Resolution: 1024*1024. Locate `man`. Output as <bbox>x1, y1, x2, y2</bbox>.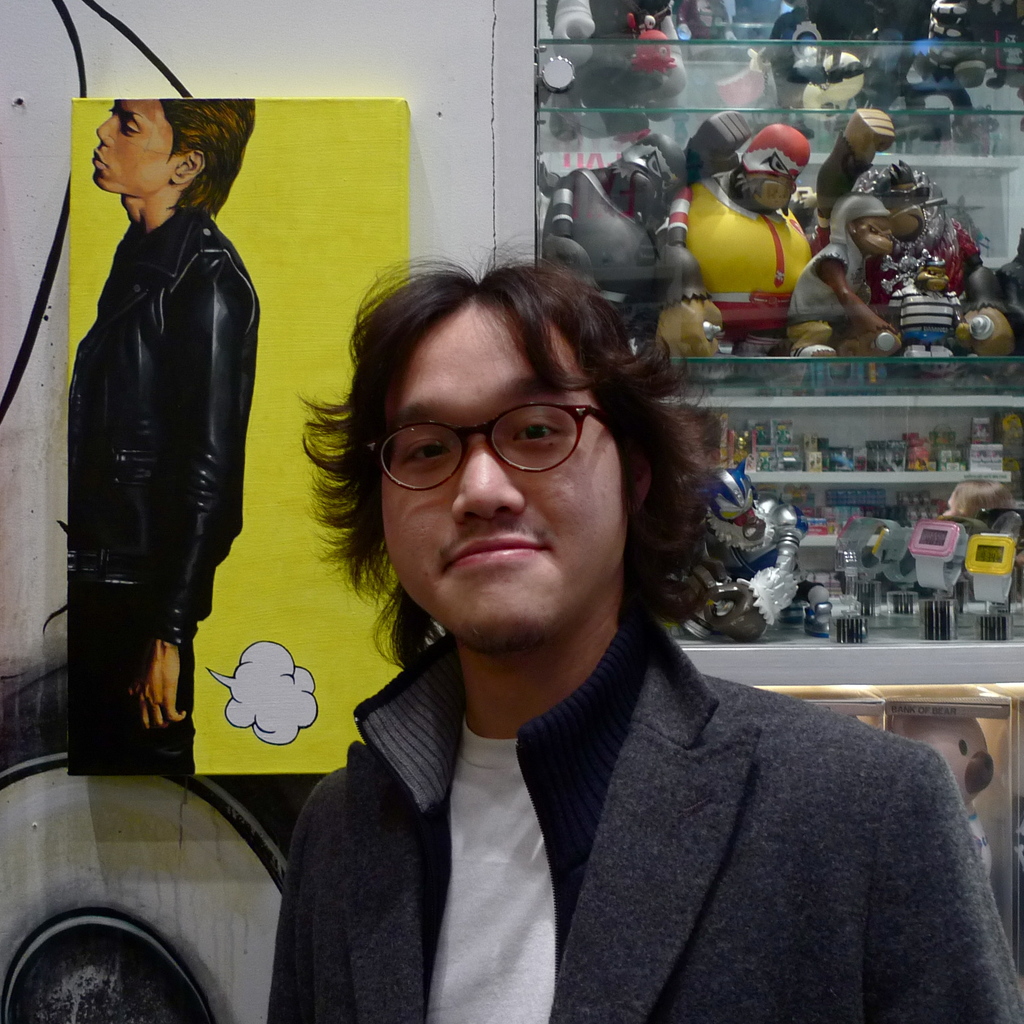
<bbox>67, 98, 263, 771</bbox>.
